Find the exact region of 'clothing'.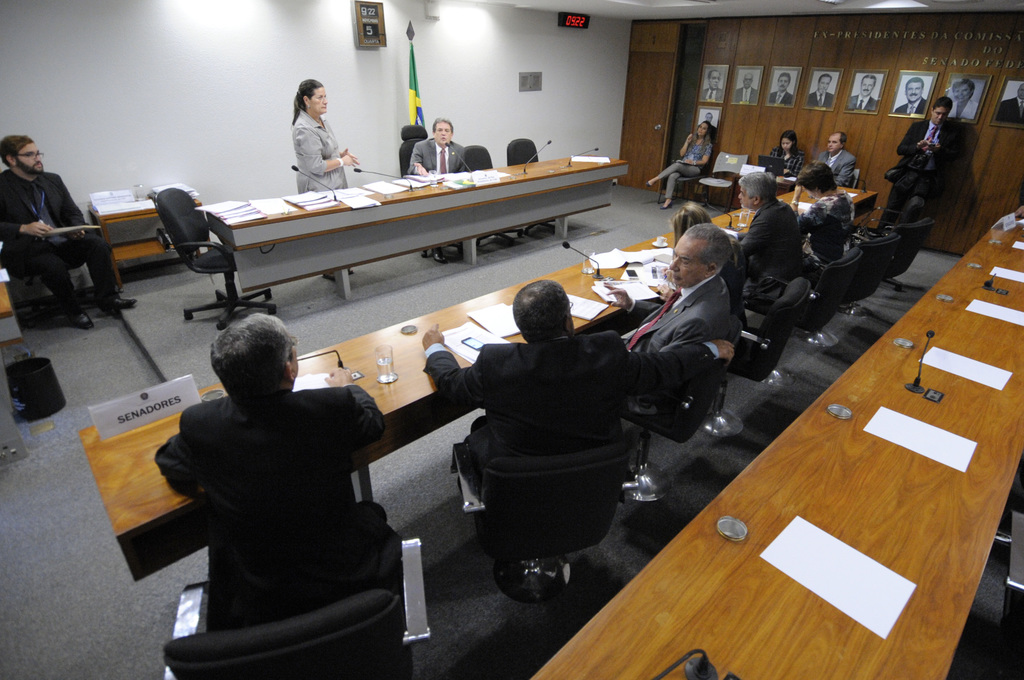
Exact region: <bbox>403, 142, 470, 164</bbox>.
